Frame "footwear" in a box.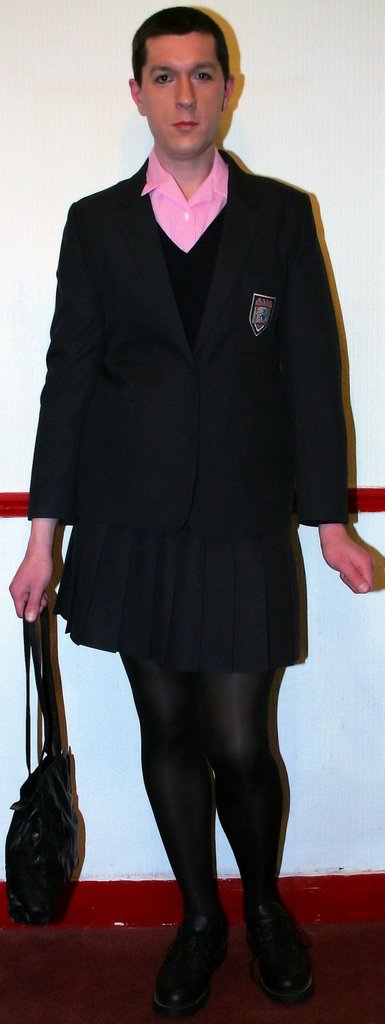
left=240, top=892, right=315, bottom=1005.
